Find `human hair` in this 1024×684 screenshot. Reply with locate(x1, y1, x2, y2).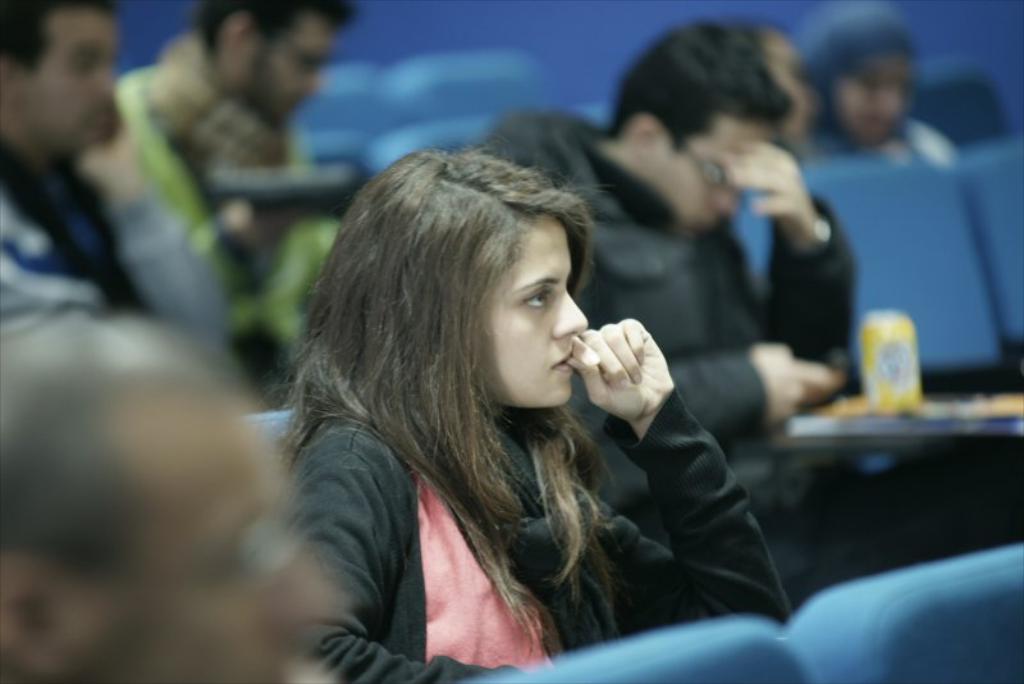
locate(608, 23, 796, 154).
